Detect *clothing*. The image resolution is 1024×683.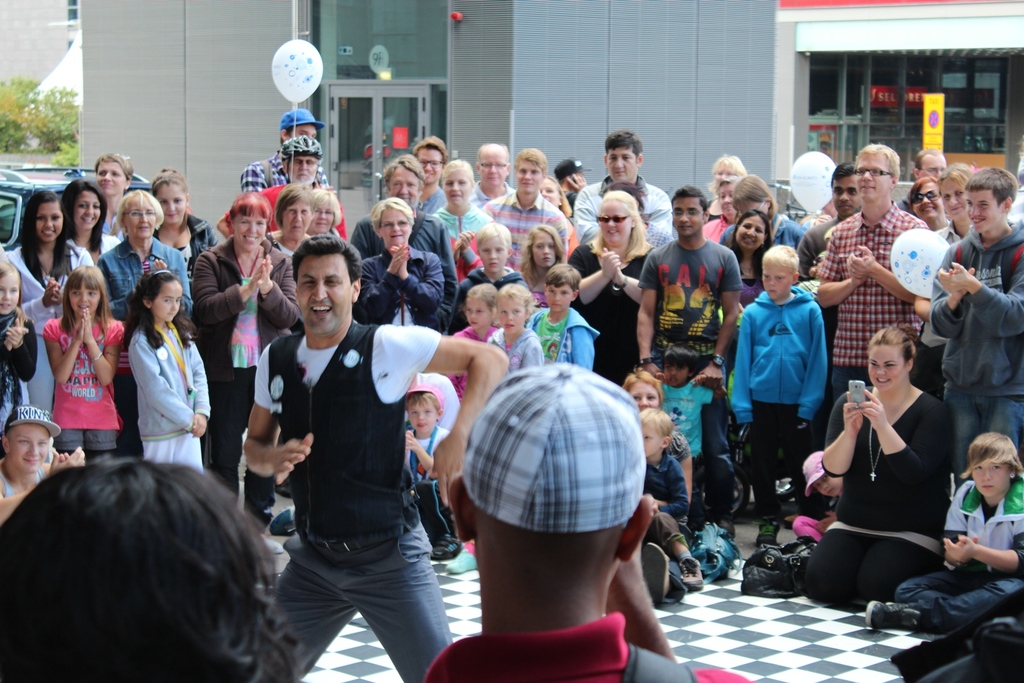
(577,169,674,238).
